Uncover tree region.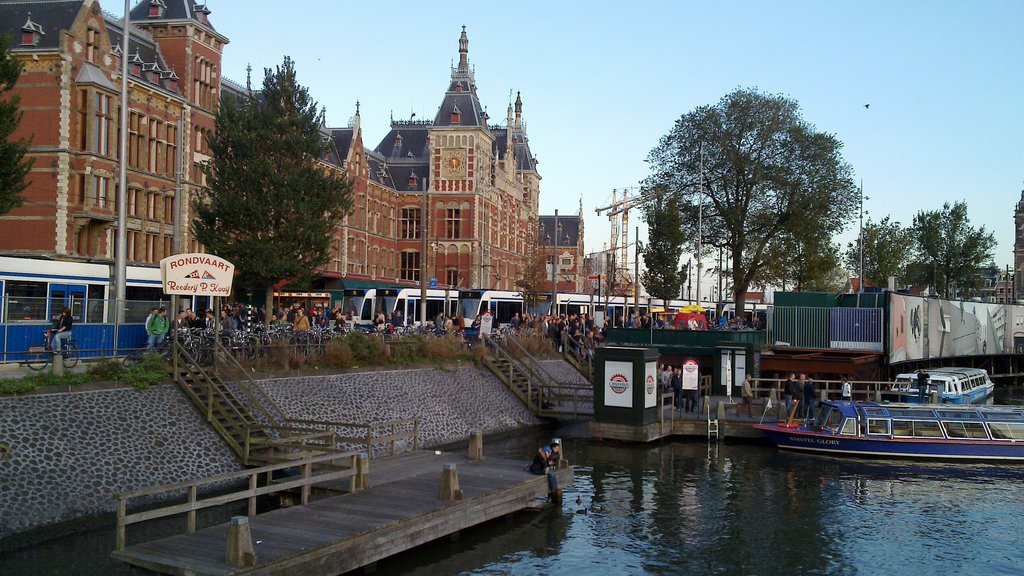
Uncovered: [x1=638, y1=204, x2=685, y2=309].
